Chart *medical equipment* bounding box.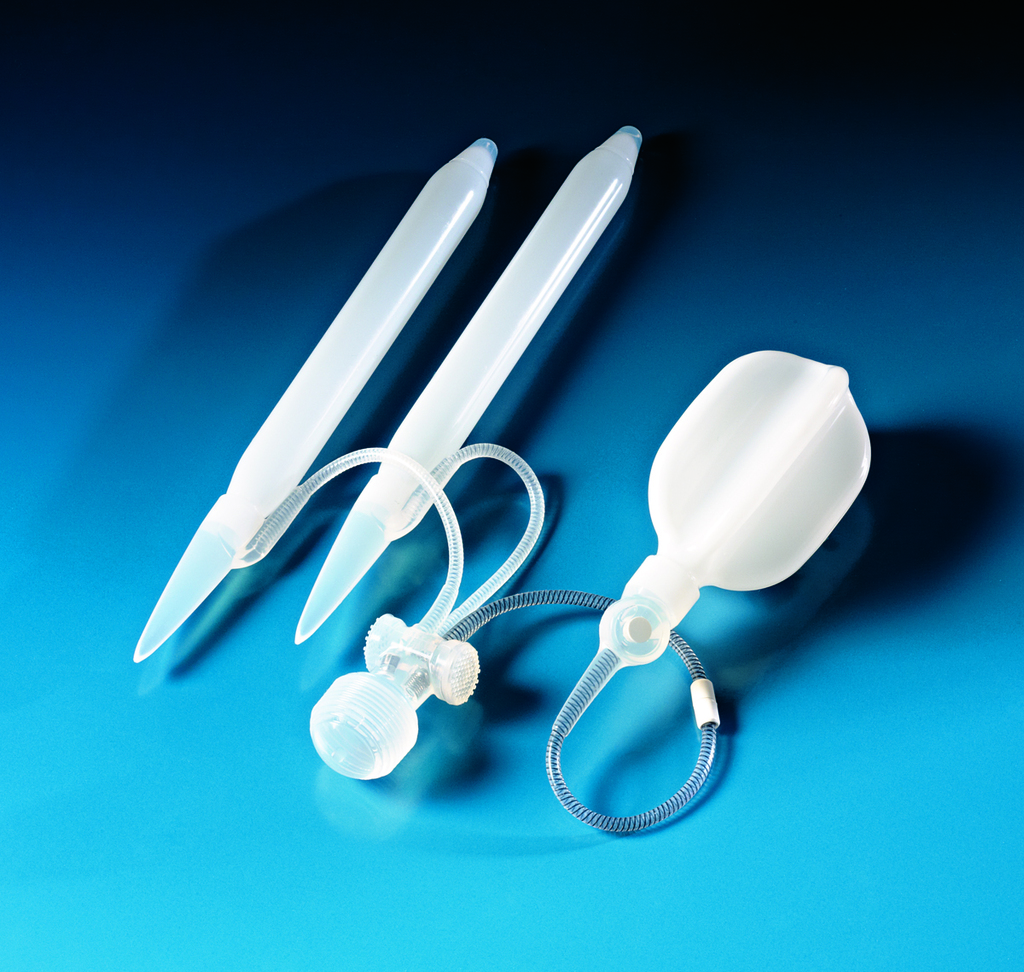
Charted: bbox=[135, 122, 871, 841].
